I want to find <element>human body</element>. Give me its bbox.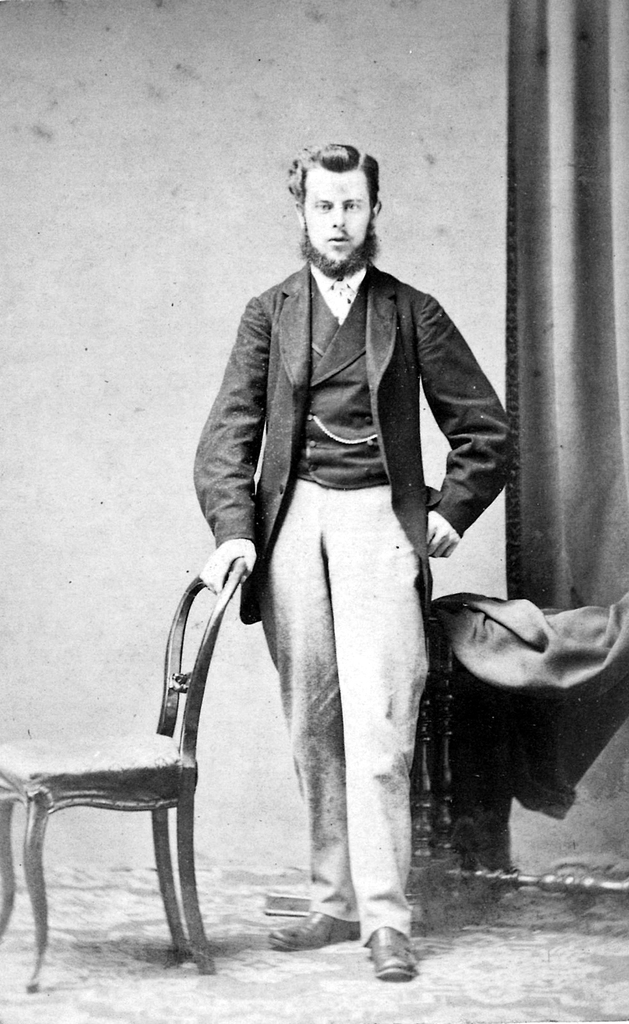
(x1=193, y1=143, x2=514, y2=986).
